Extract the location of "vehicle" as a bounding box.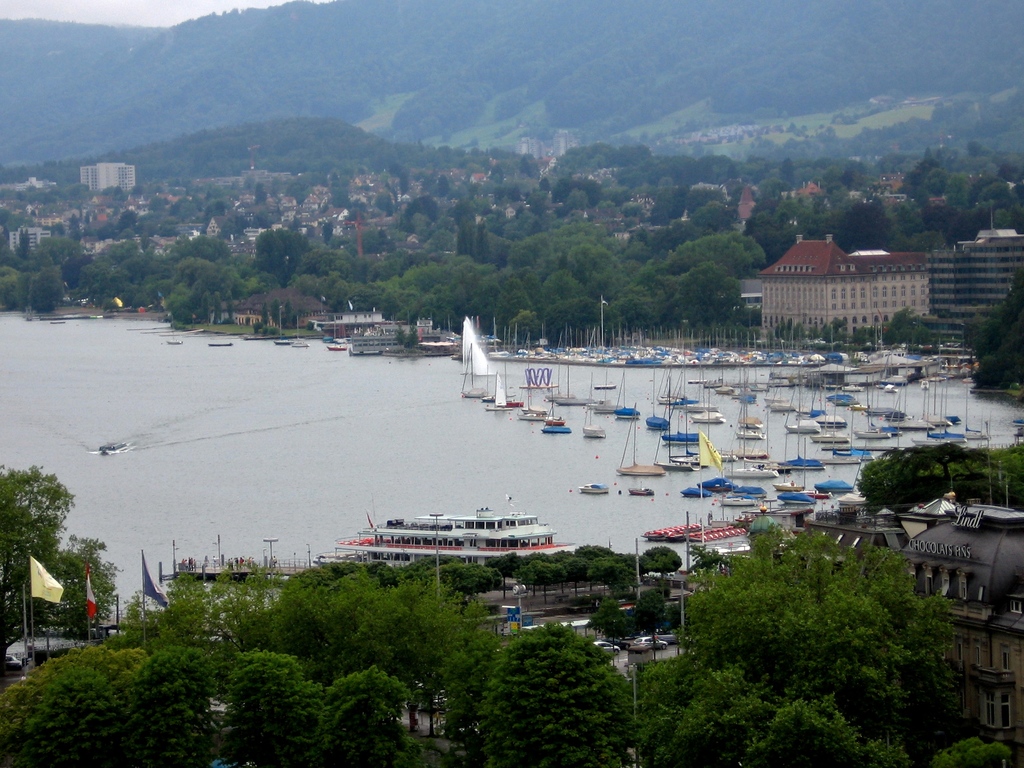
915 346 956 429.
